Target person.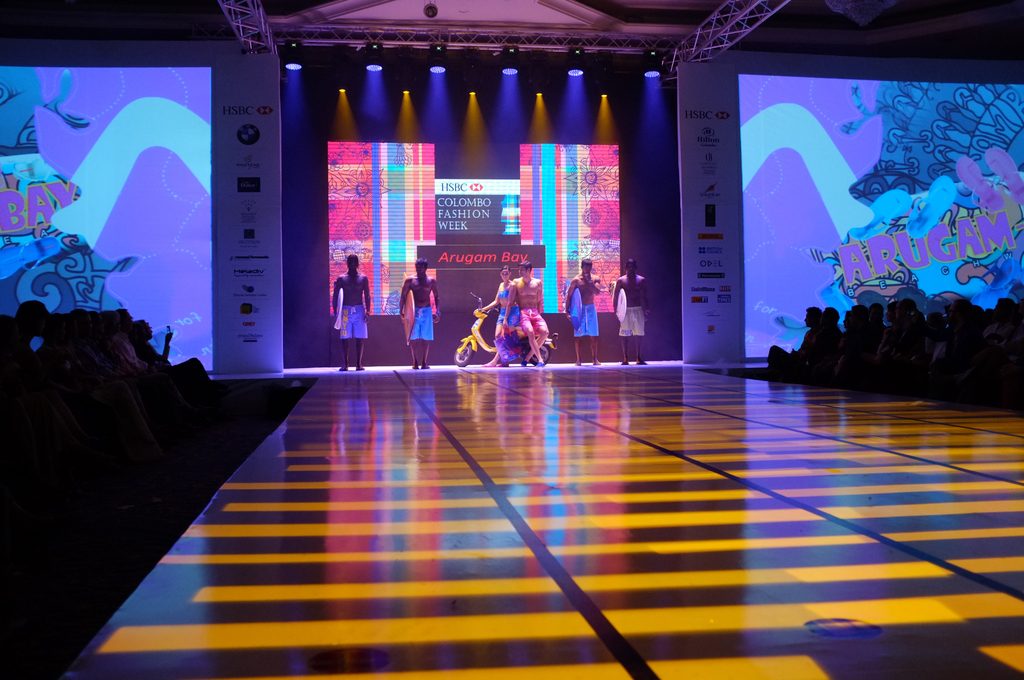
Target region: locate(401, 256, 438, 364).
